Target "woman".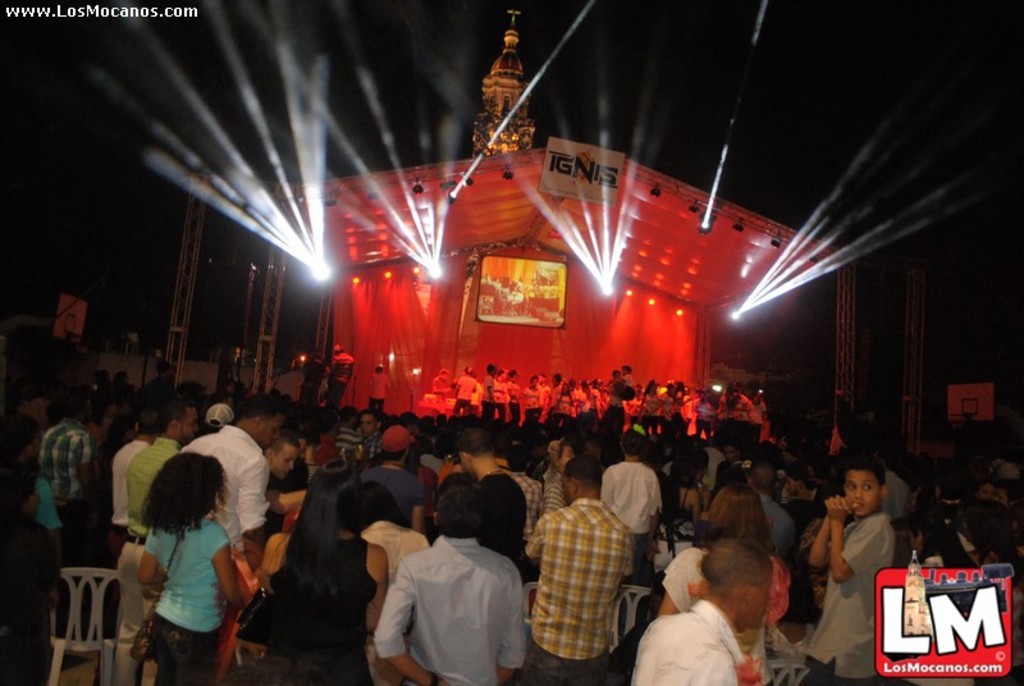
Target region: <region>539, 435, 575, 516</region>.
